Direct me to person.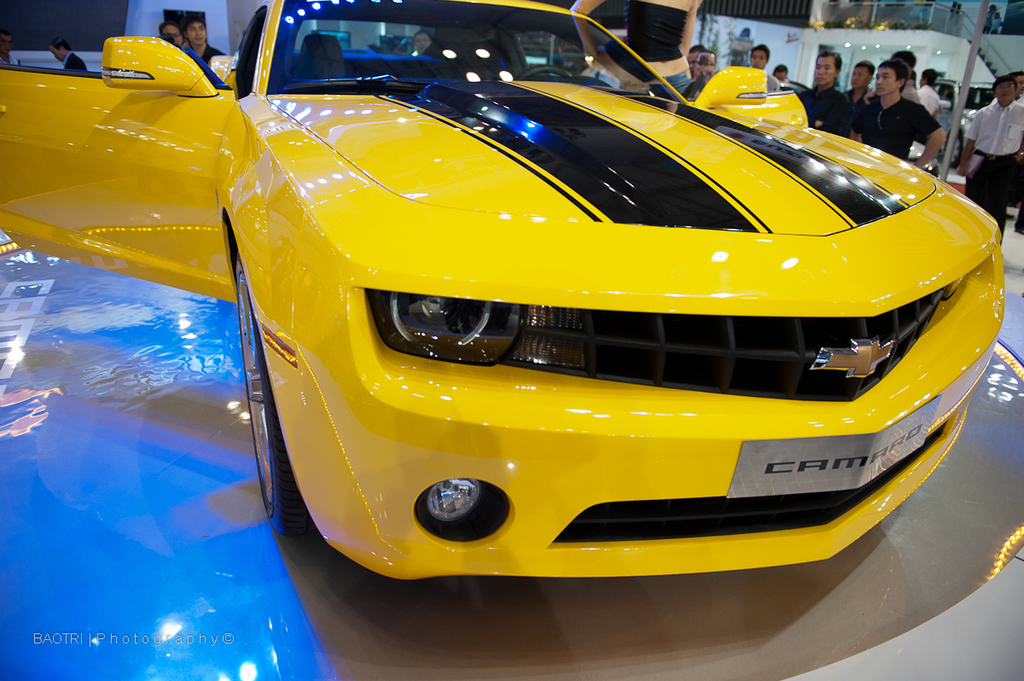
Direction: pyautogui.locateOnScreen(162, 22, 183, 44).
